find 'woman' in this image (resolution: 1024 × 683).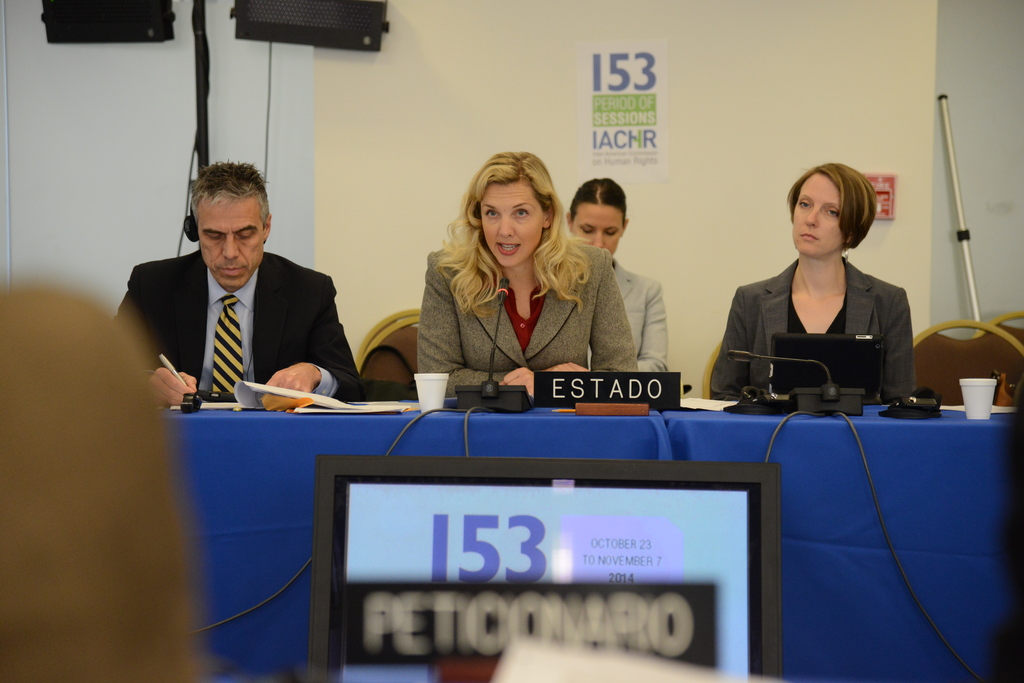
bbox=(406, 161, 608, 419).
